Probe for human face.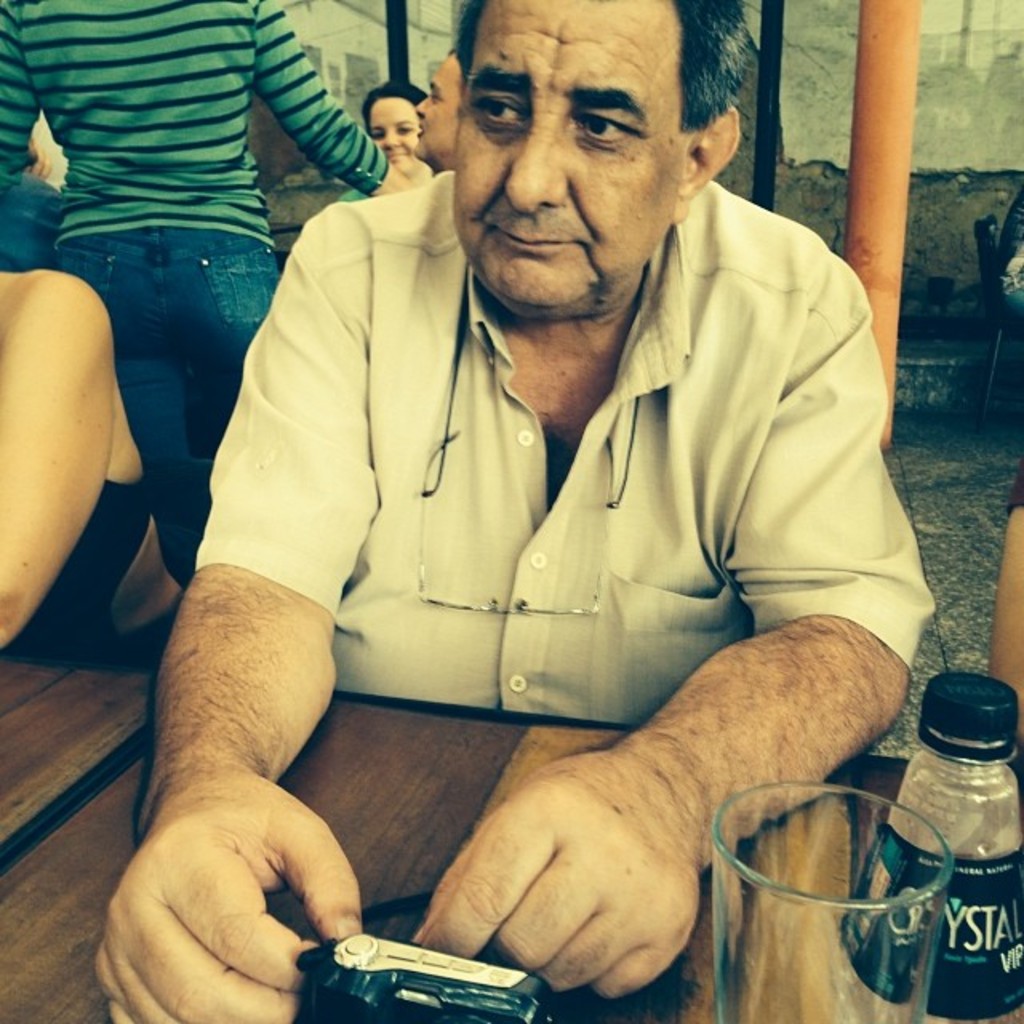
Probe result: crop(411, 46, 467, 162).
